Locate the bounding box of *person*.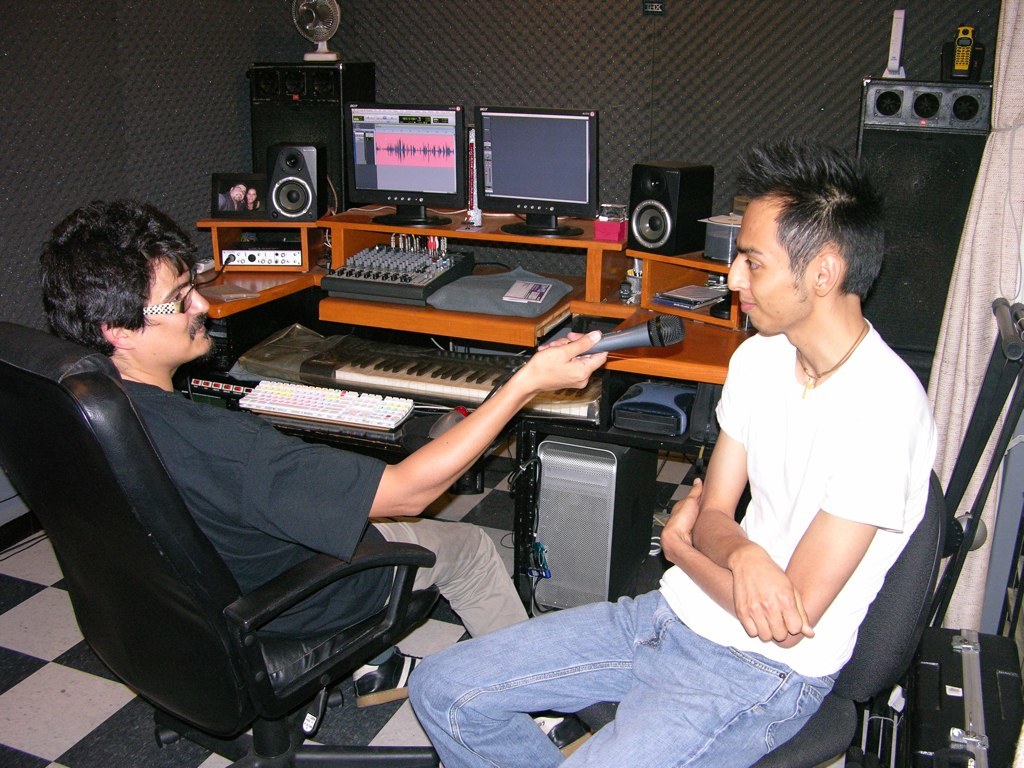
Bounding box: crop(405, 136, 941, 767).
